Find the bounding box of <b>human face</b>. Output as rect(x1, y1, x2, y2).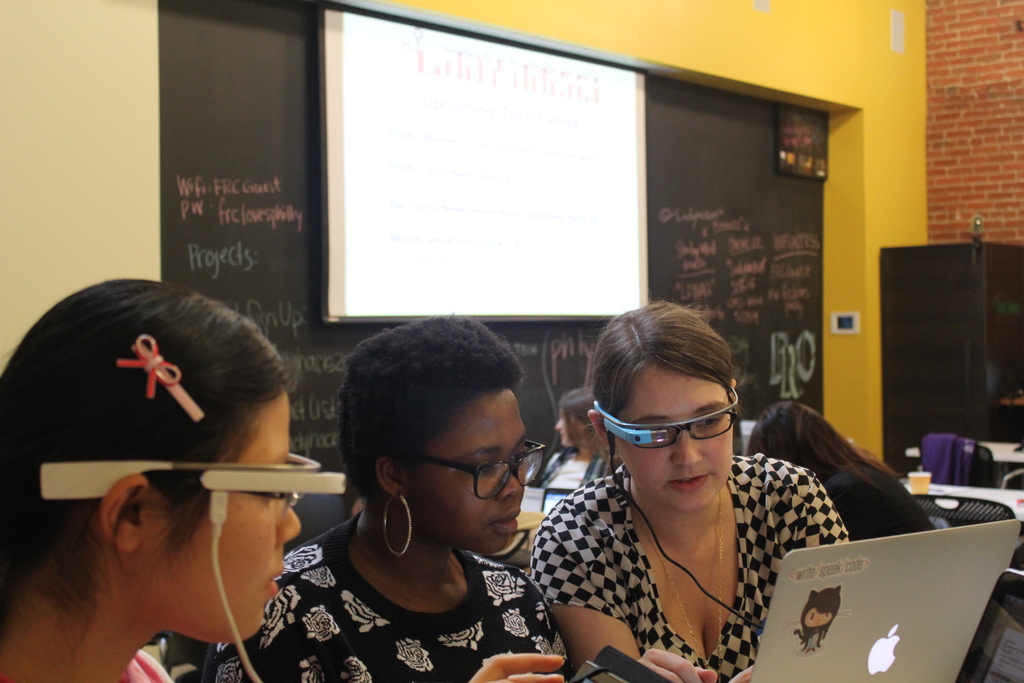
rect(154, 389, 301, 642).
